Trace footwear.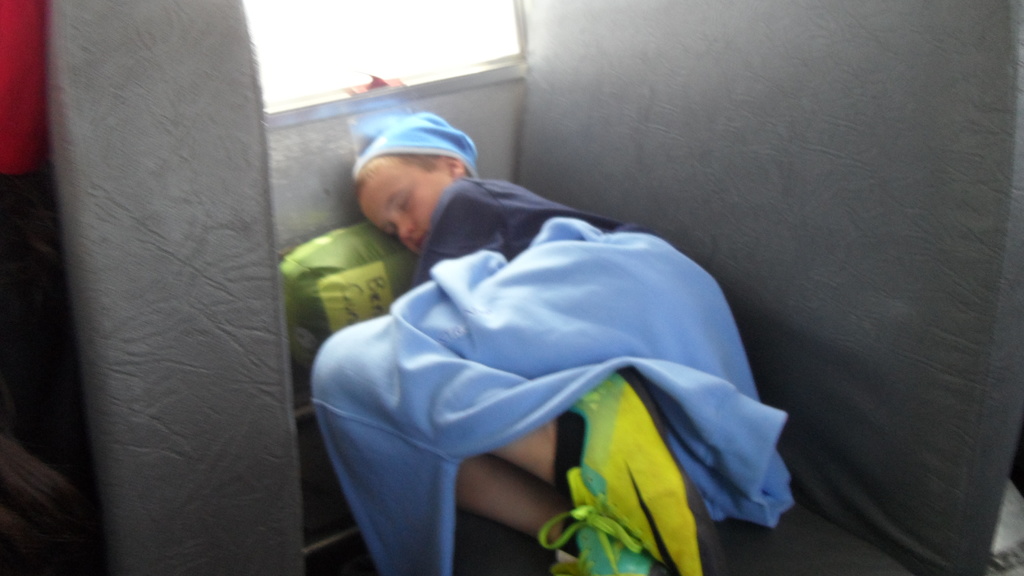
Traced to (547,513,687,575).
